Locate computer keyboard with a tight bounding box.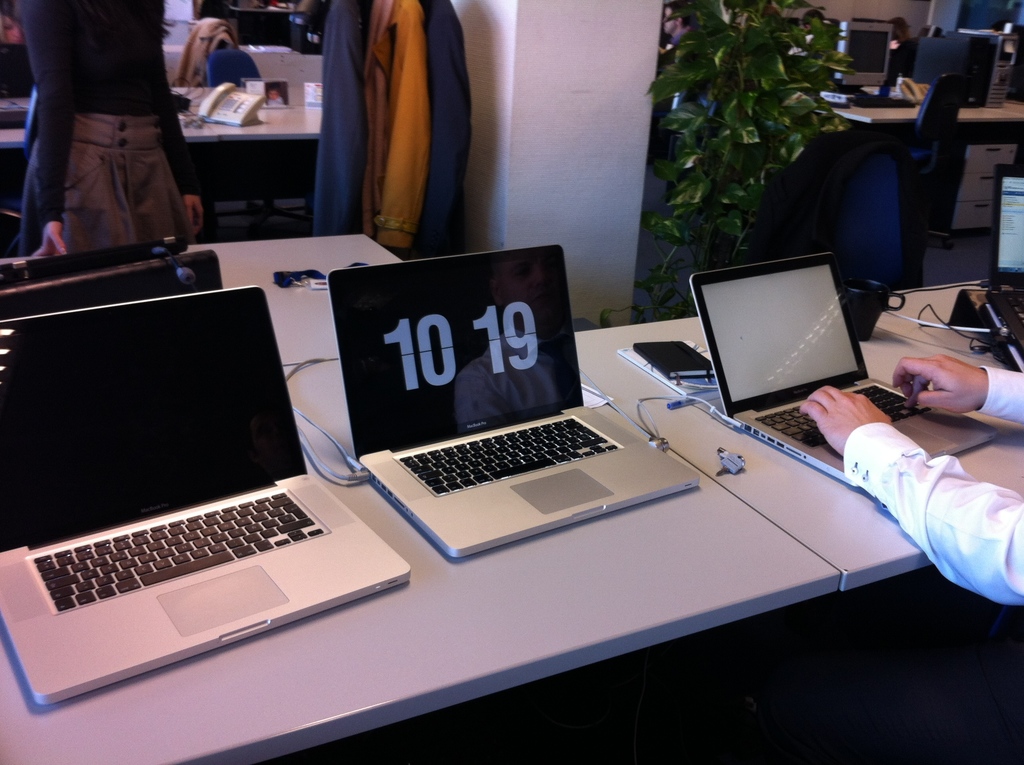
(757,385,927,449).
